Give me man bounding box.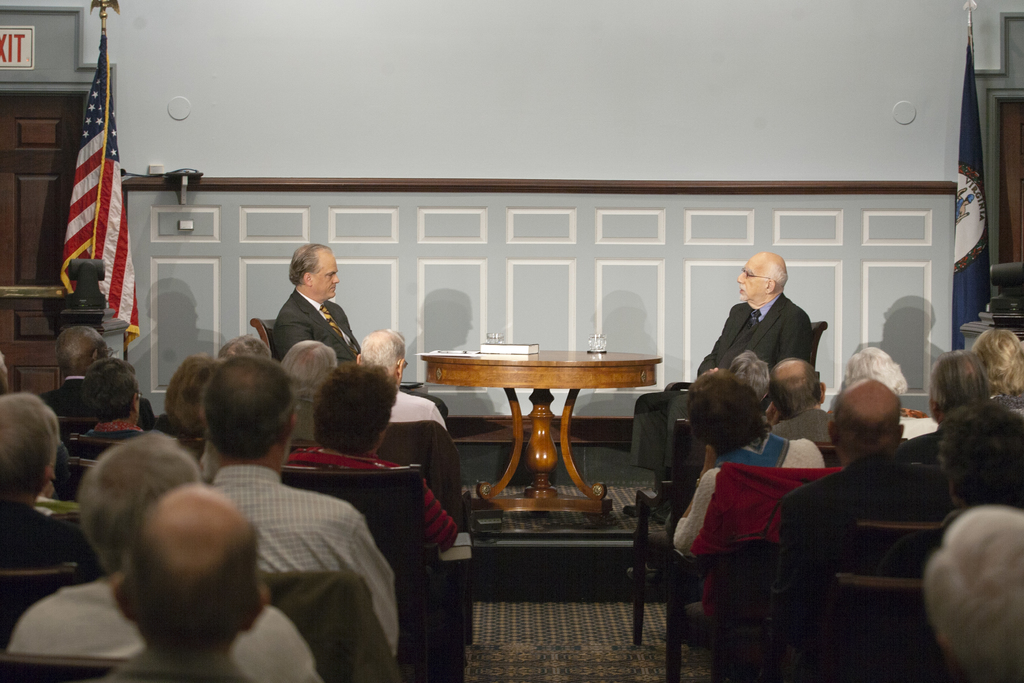
<box>84,488,268,682</box>.
